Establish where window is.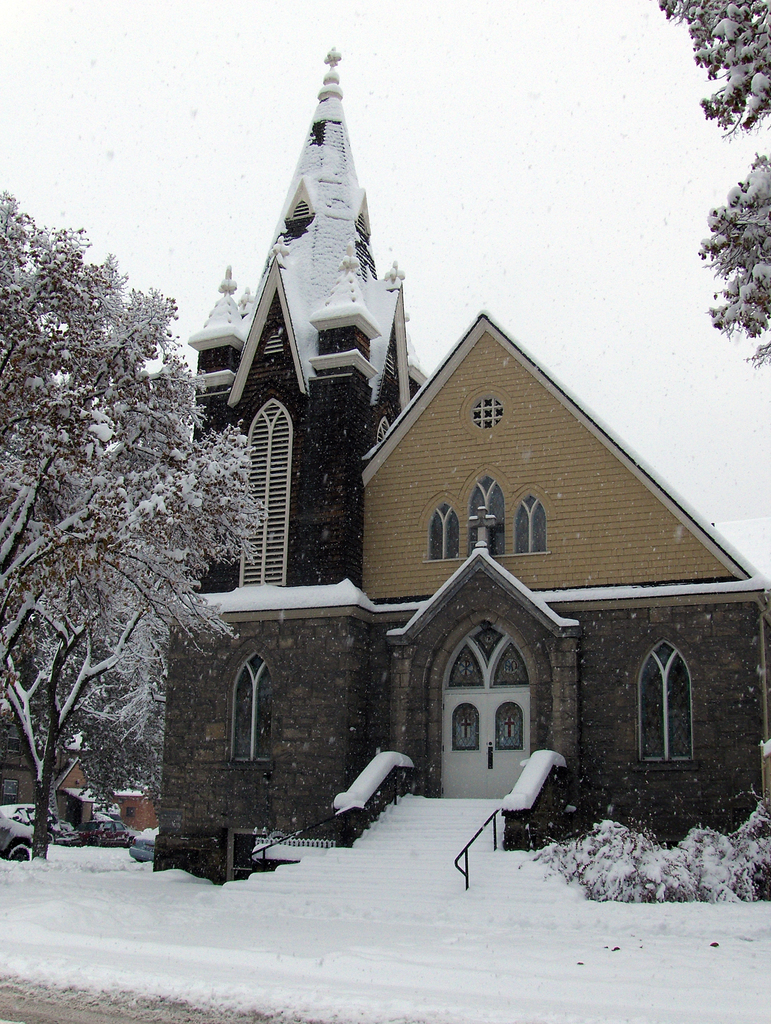
Established at region(430, 504, 458, 556).
